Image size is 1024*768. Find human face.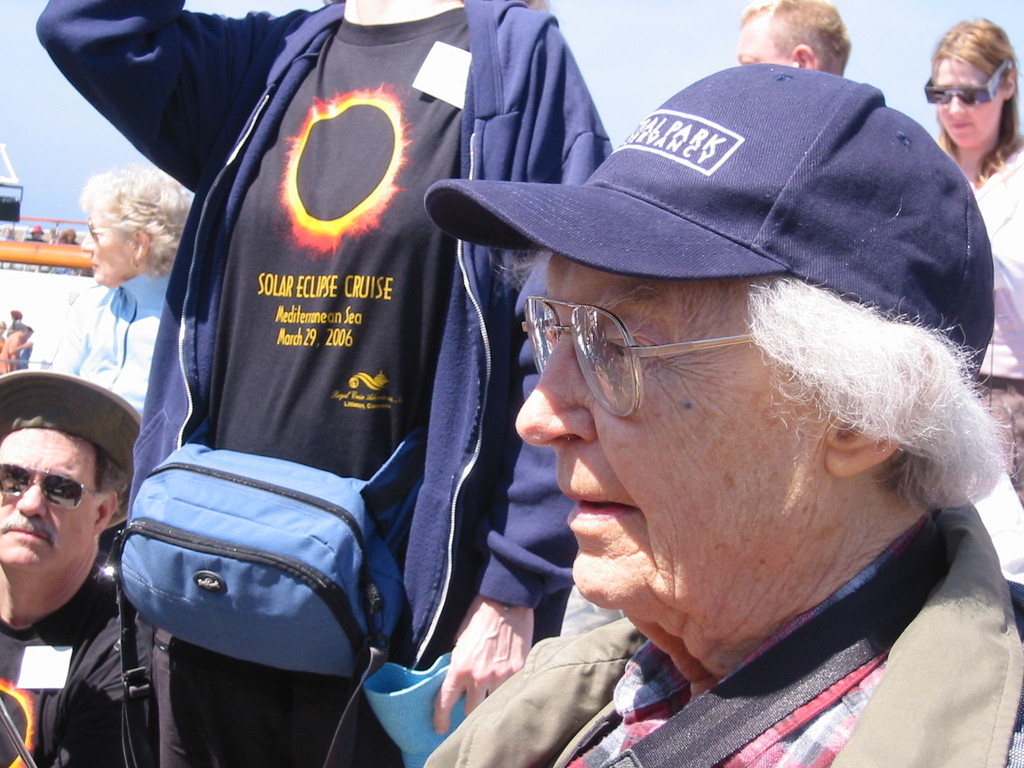
739:23:792:64.
